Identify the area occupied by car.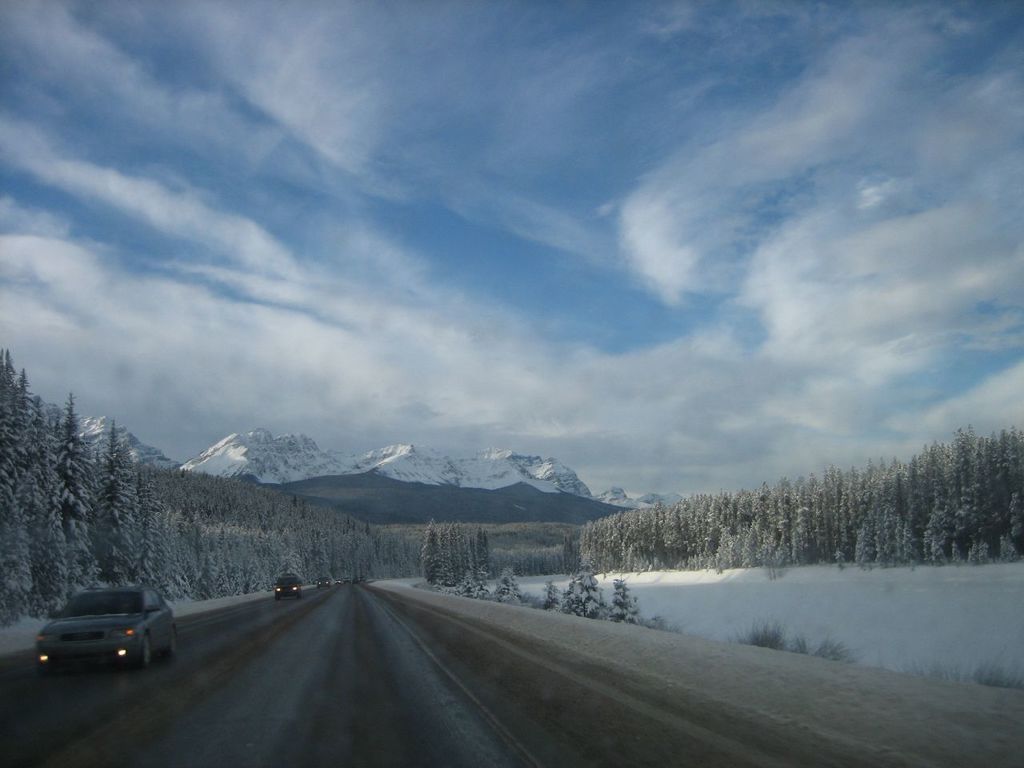
Area: region(274, 574, 302, 602).
